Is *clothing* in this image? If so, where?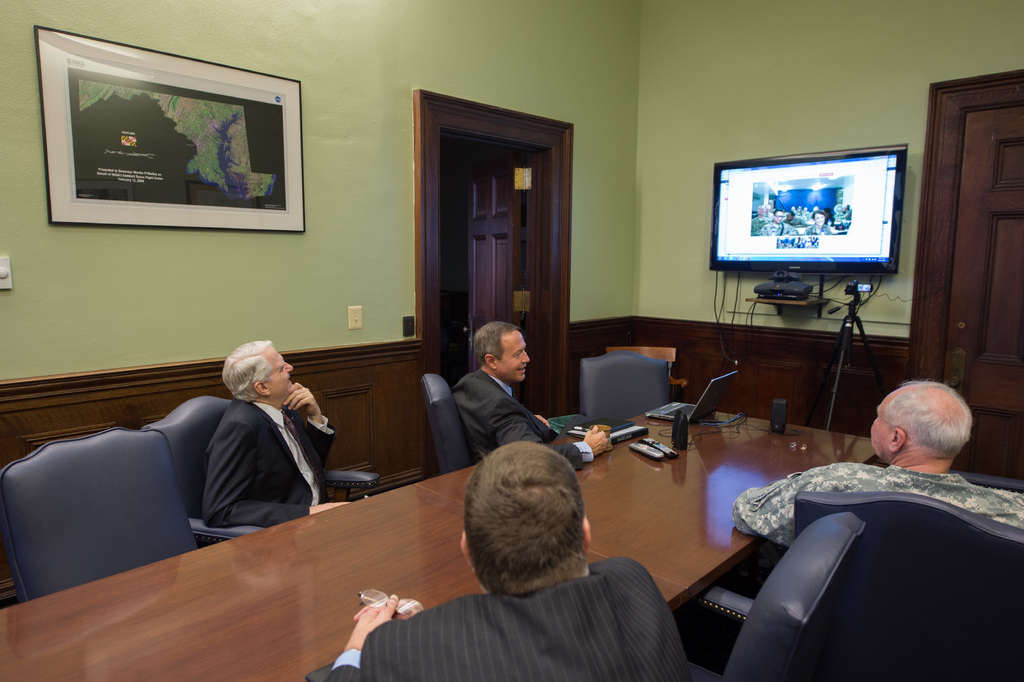
Yes, at 731, 461, 1023, 545.
